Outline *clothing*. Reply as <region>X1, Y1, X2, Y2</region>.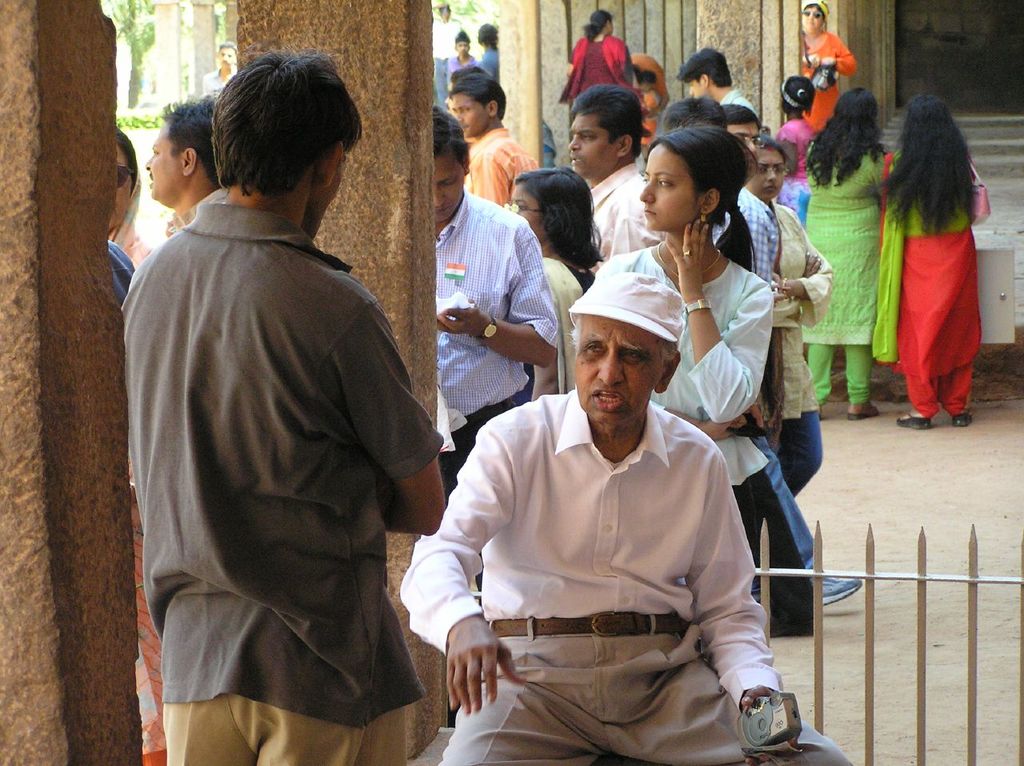
<region>124, 203, 443, 764</region>.
